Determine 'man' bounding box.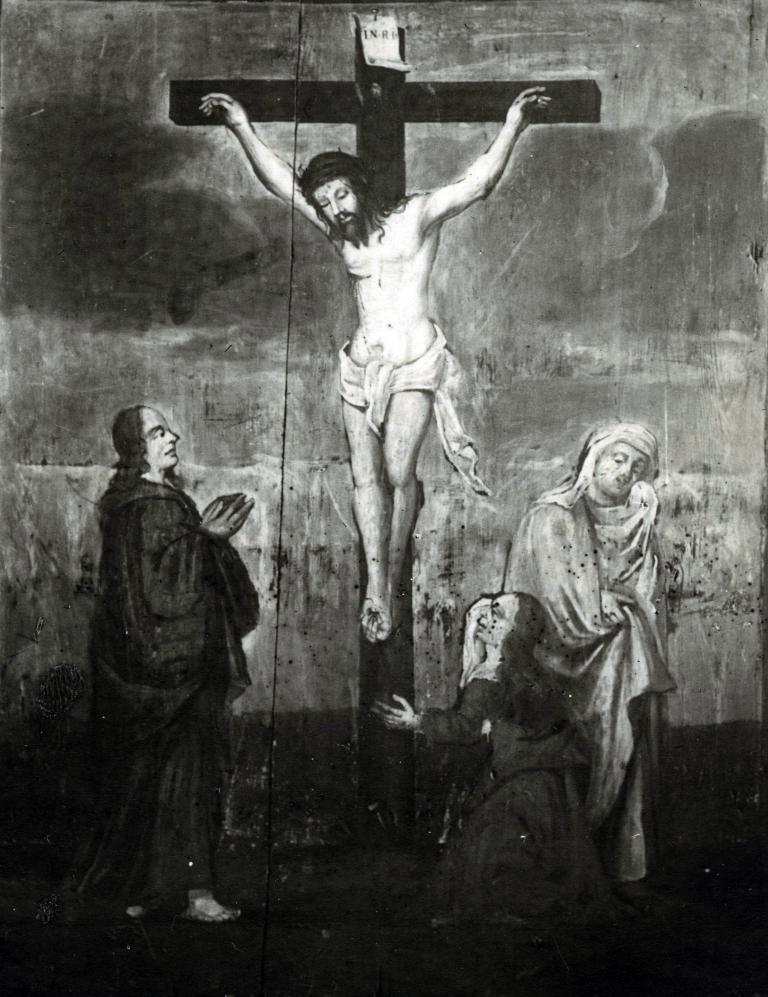
Determined: bbox(84, 401, 265, 921).
